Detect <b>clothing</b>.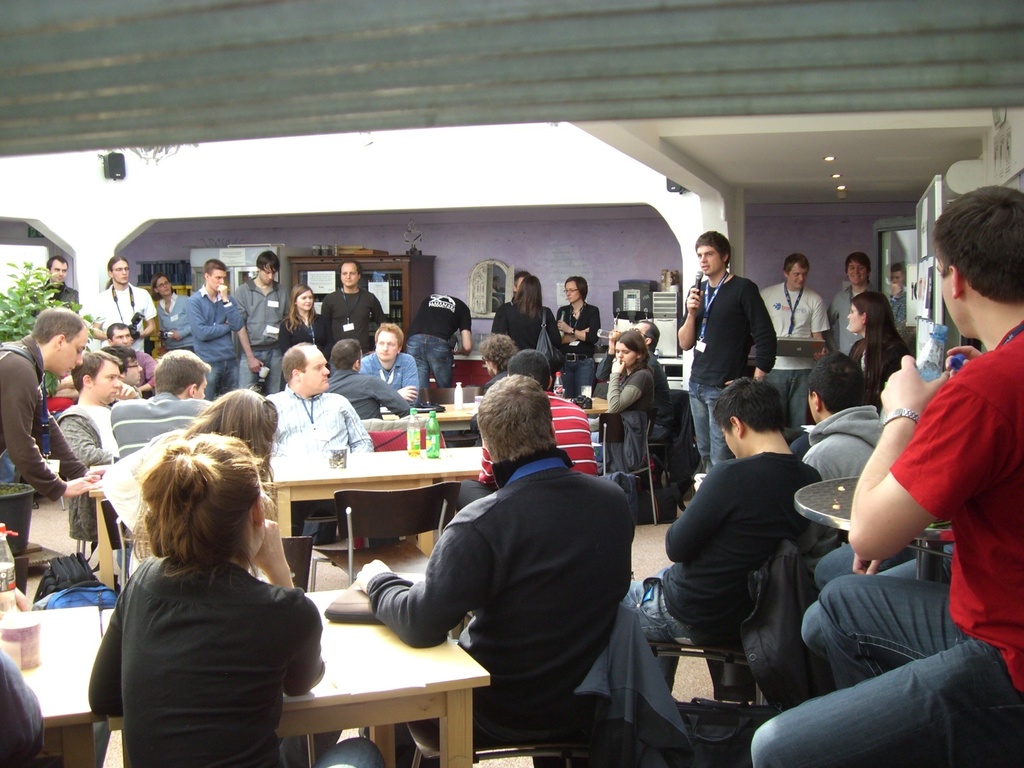
Detected at bbox=(122, 339, 161, 381).
